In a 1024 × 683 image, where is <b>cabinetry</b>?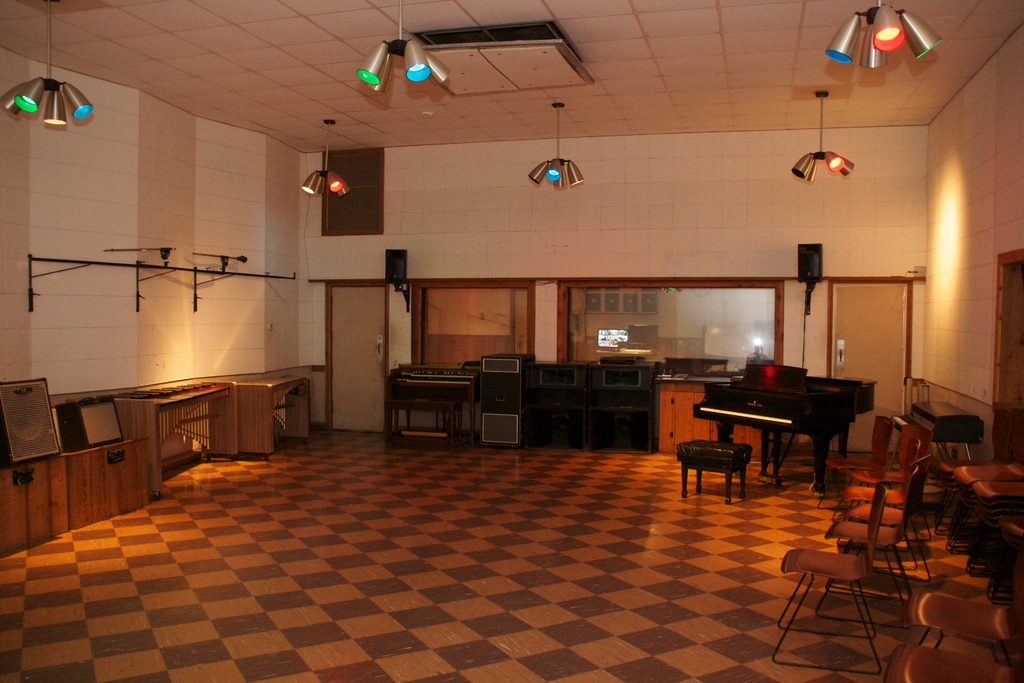
[655,362,720,446].
